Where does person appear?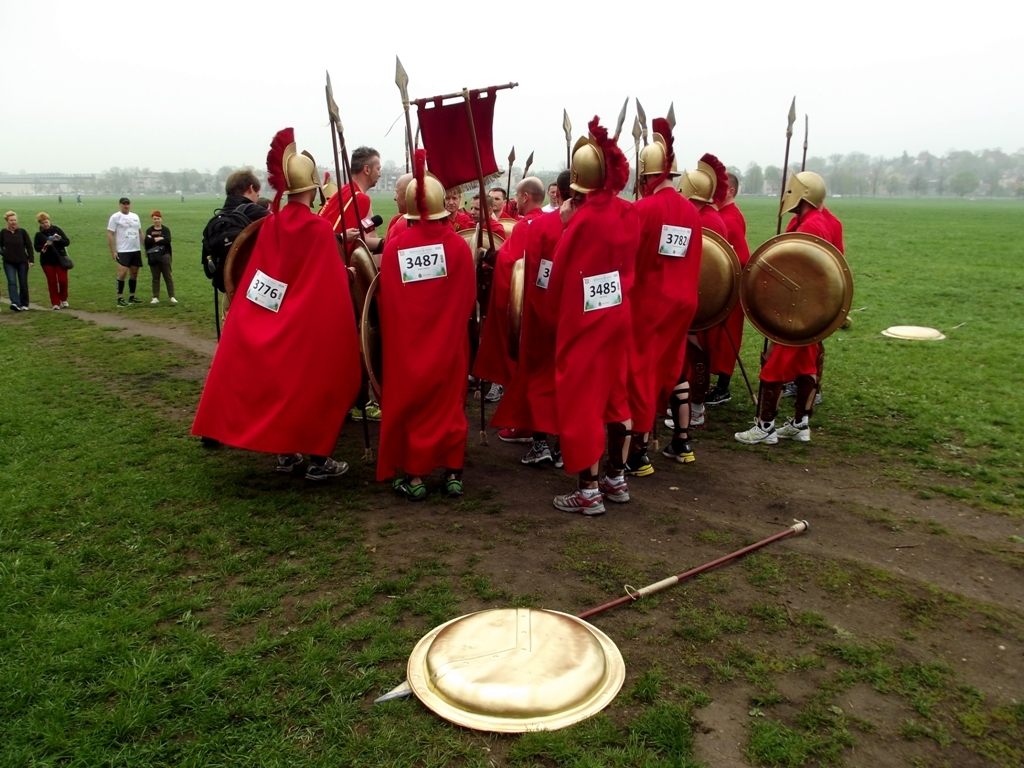
Appears at 29/213/72/311.
